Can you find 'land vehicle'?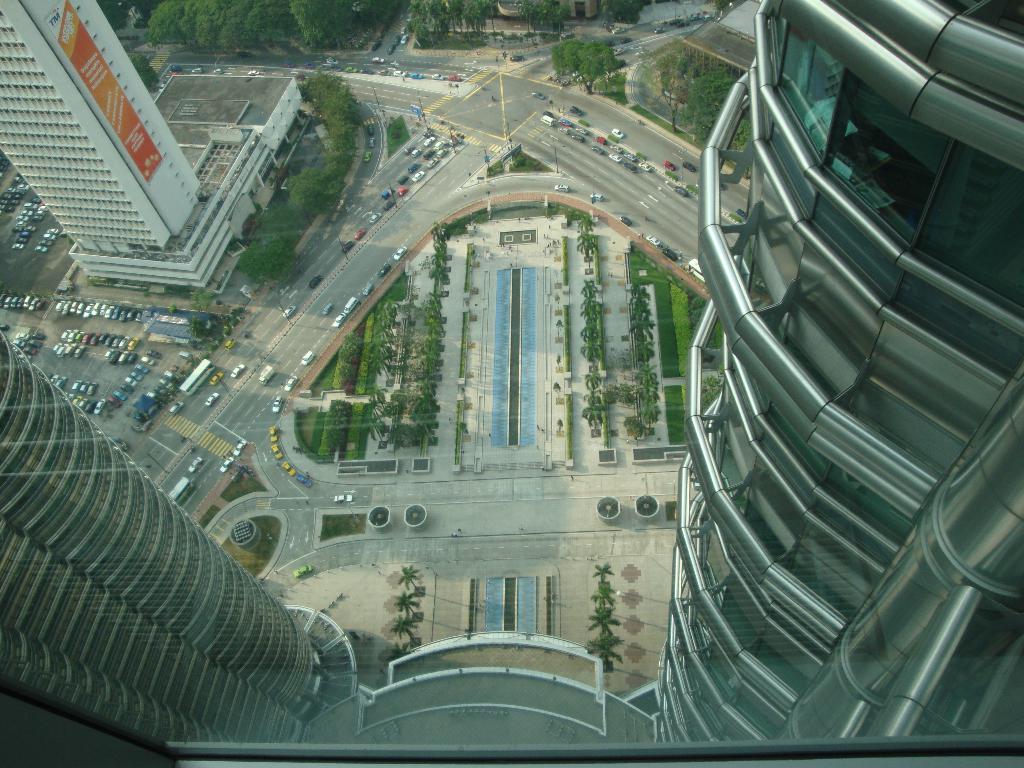
Yes, bounding box: <region>172, 399, 182, 415</region>.
